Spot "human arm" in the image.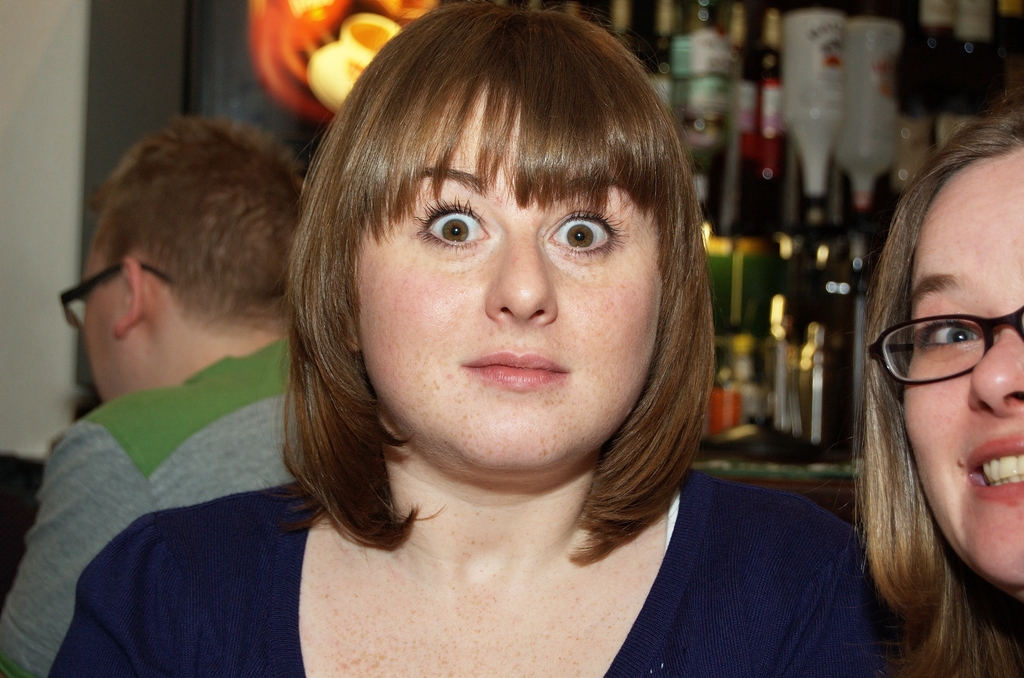
"human arm" found at x1=3 y1=427 x2=157 y2=676.
